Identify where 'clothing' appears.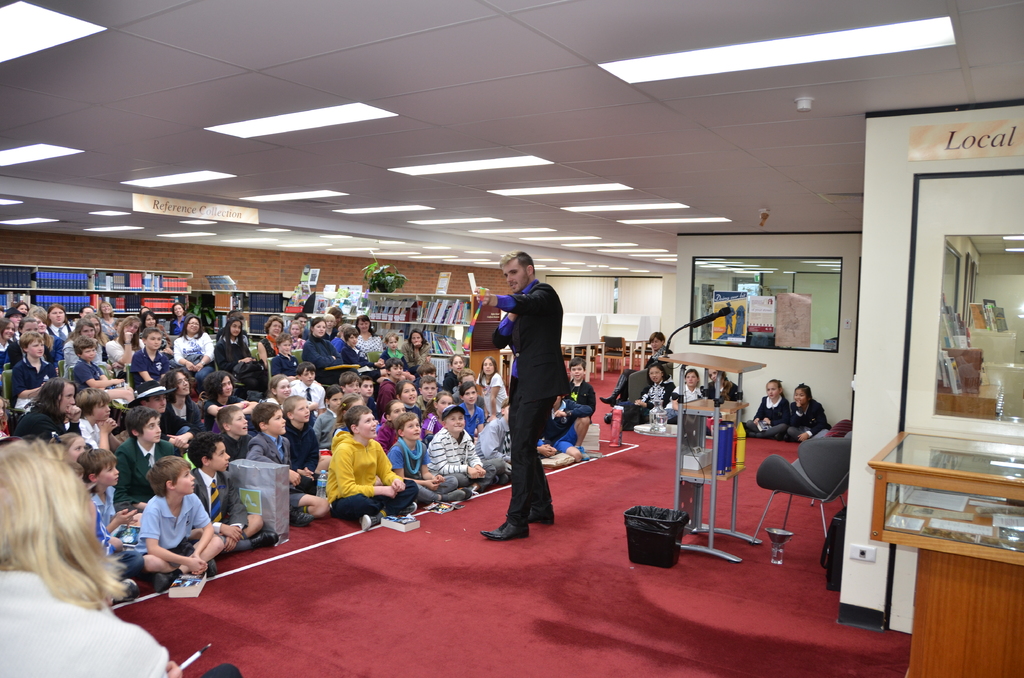
Appears at {"left": 412, "top": 348, "right": 428, "bottom": 365}.
